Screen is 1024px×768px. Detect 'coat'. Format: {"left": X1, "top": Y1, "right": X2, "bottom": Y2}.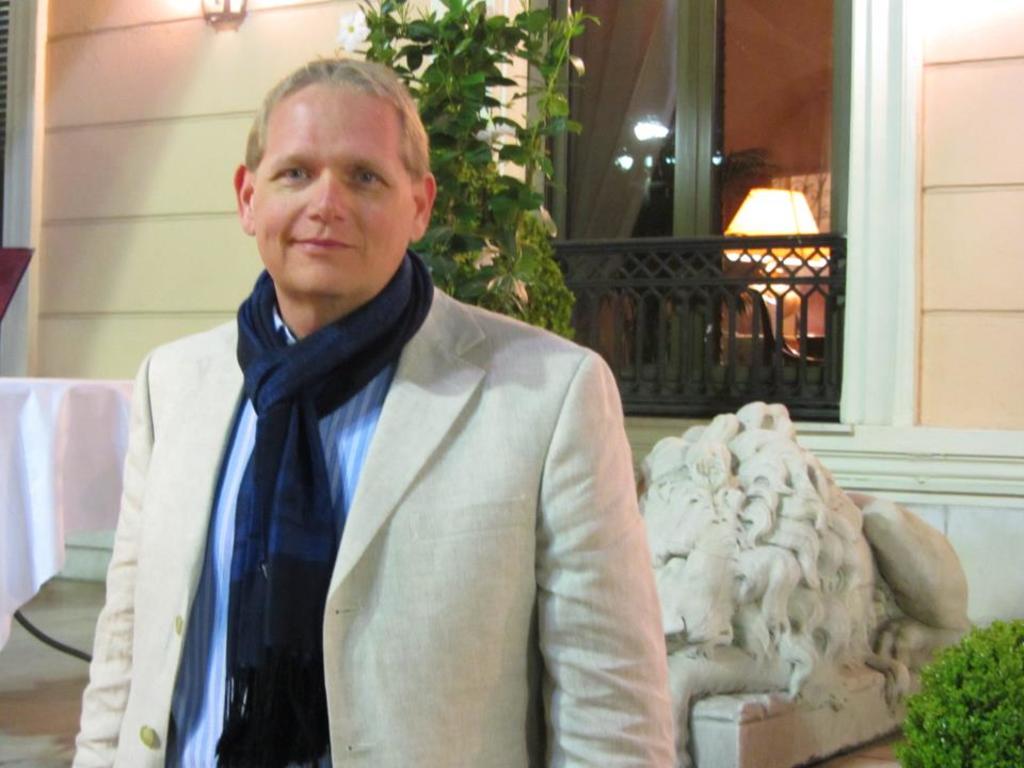
{"left": 69, "top": 271, "right": 687, "bottom": 767}.
